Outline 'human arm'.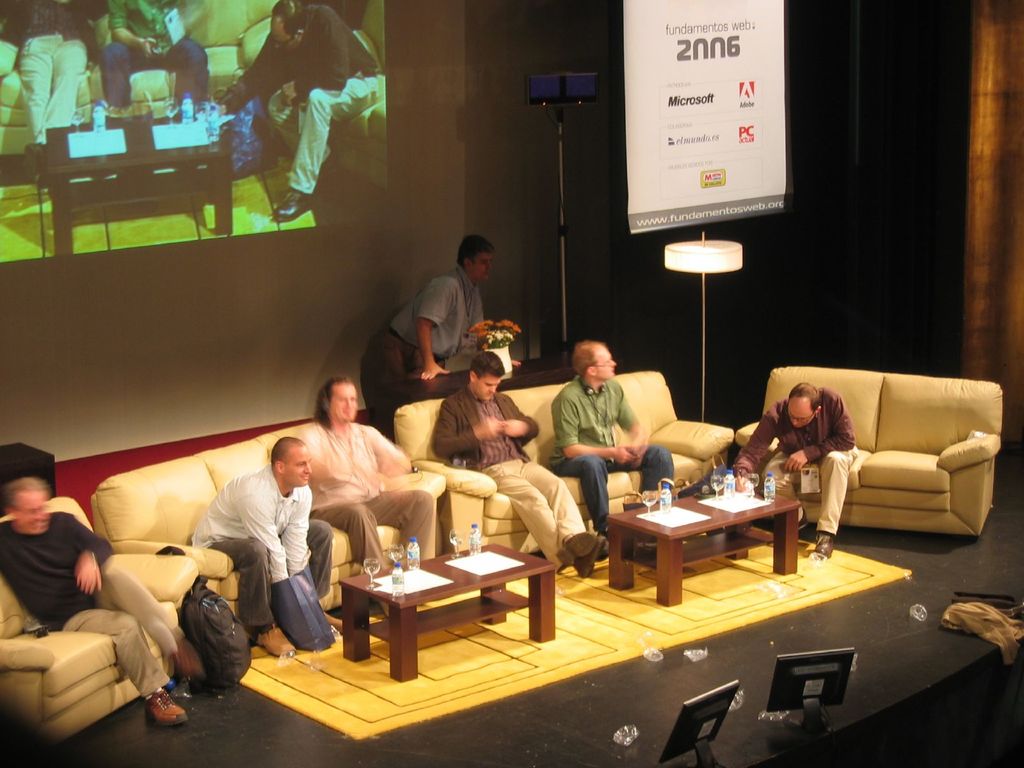
Outline: x1=279 y1=8 x2=357 y2=99.
